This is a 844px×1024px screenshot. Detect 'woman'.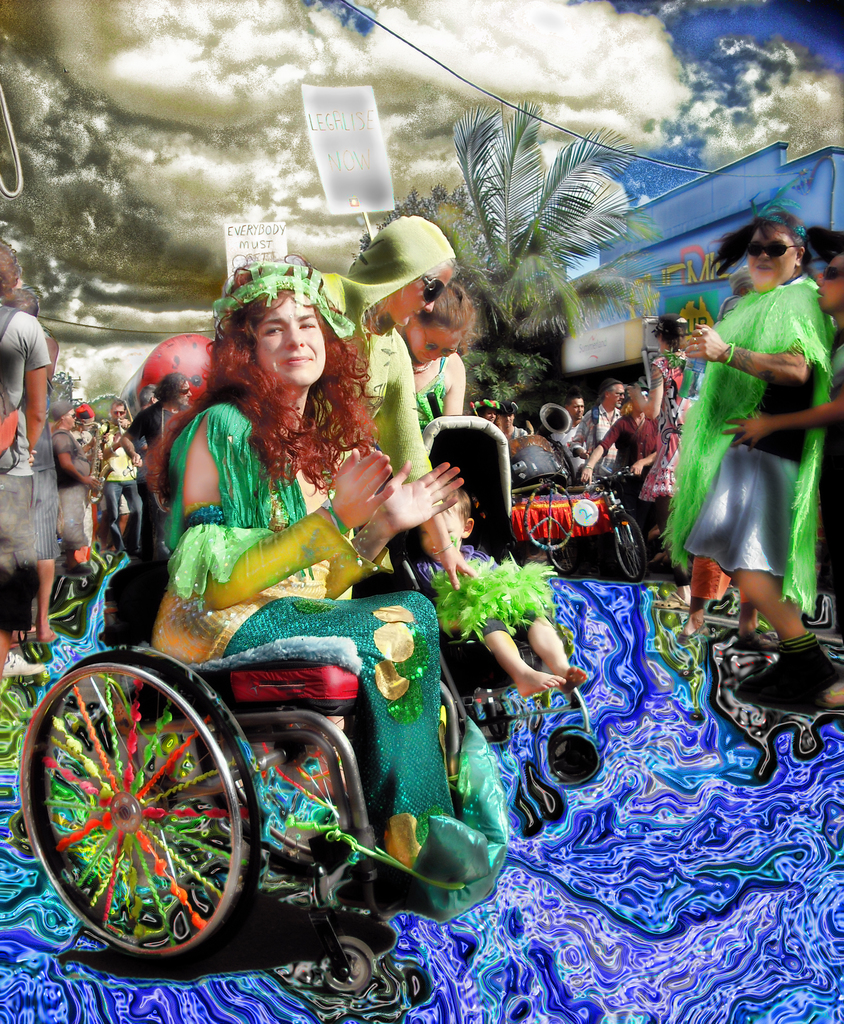
(244,216,478,601).
